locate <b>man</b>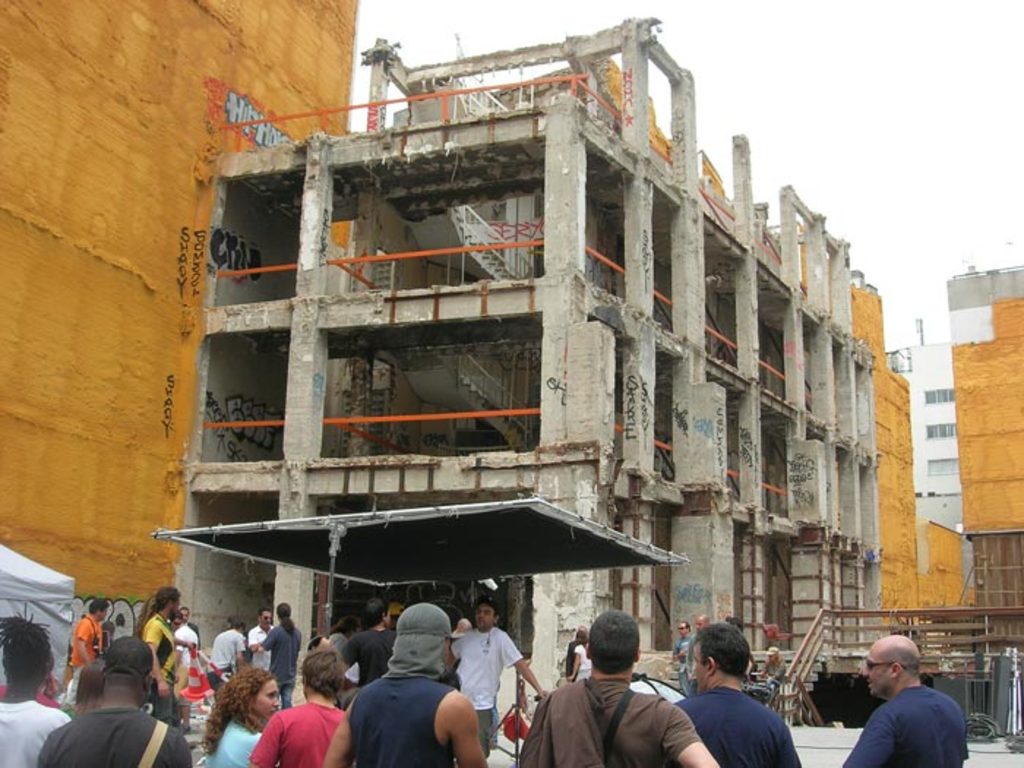
[432,601,550,767]
